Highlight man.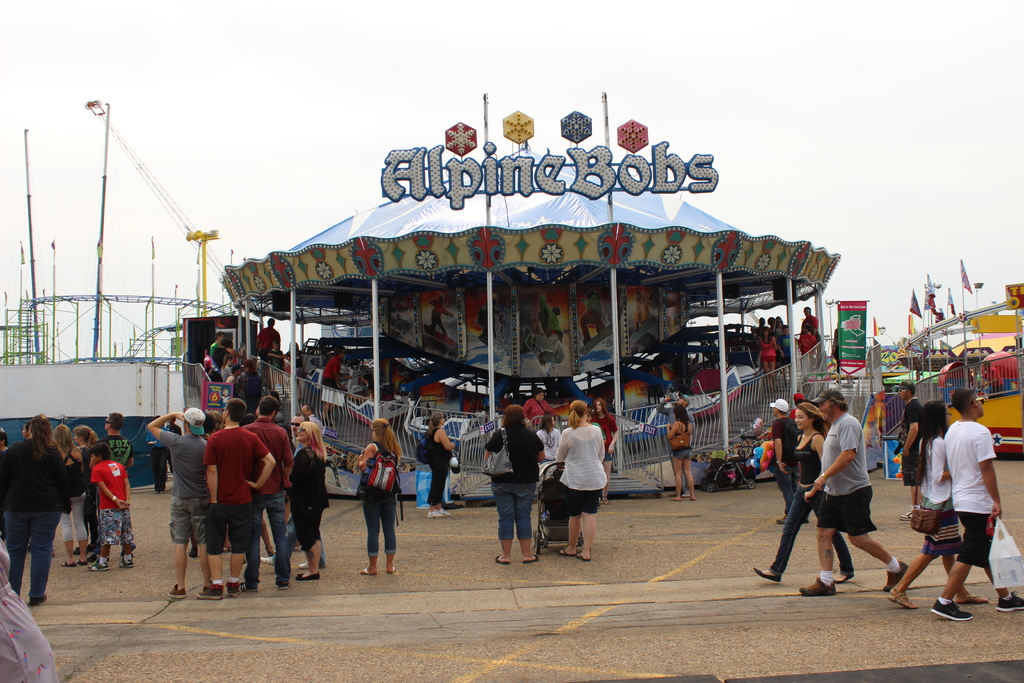
Highlighted region: {"x1": 660, "y1": 393, "x2": 695, "y2": 498}.
